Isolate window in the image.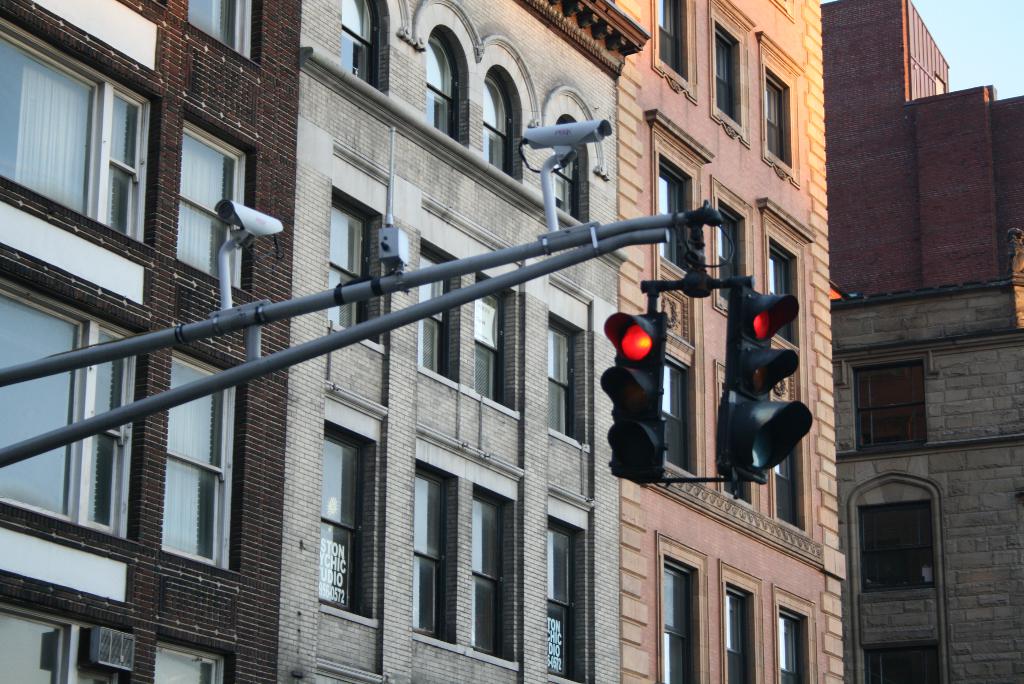
Isolated region: l=472, t=489, r=509, b=656.
